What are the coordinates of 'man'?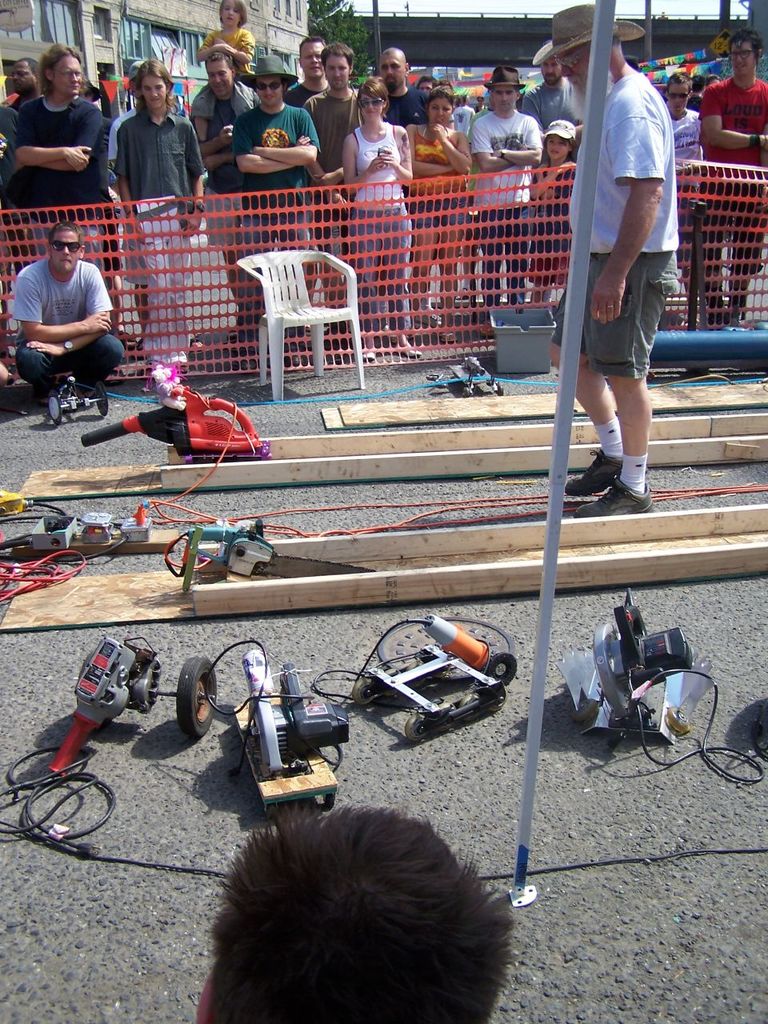
530:0:678:515.
